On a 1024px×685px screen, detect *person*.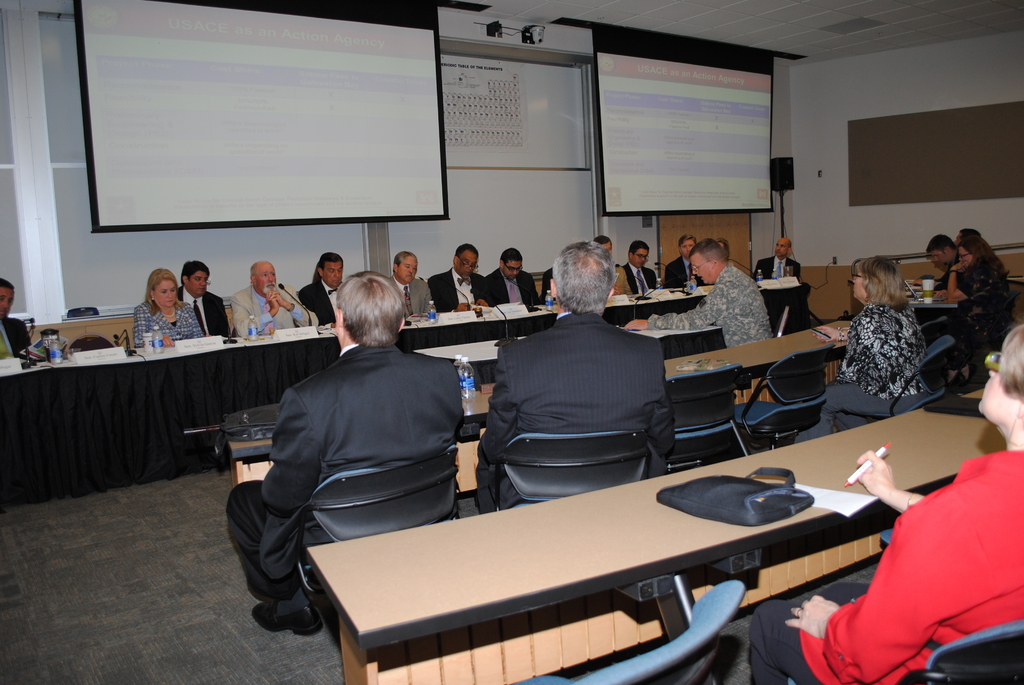
931, 228, 983, 308.
